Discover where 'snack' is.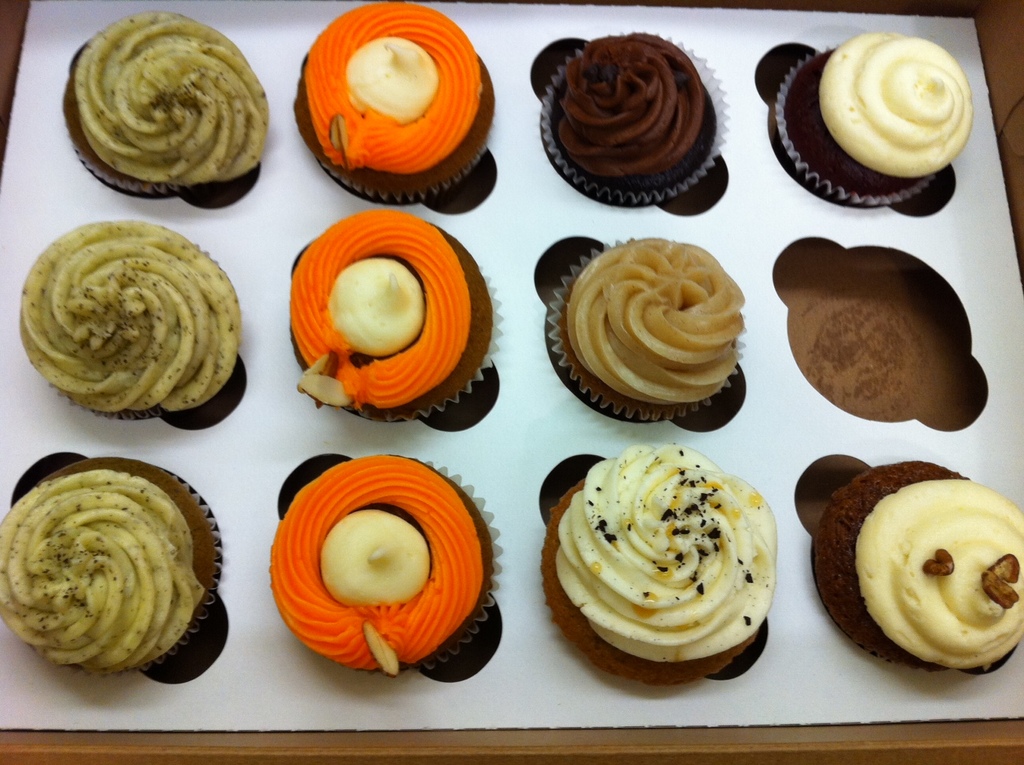
Discovered at (x1=20, y1=224, x2=260, y2=430).
